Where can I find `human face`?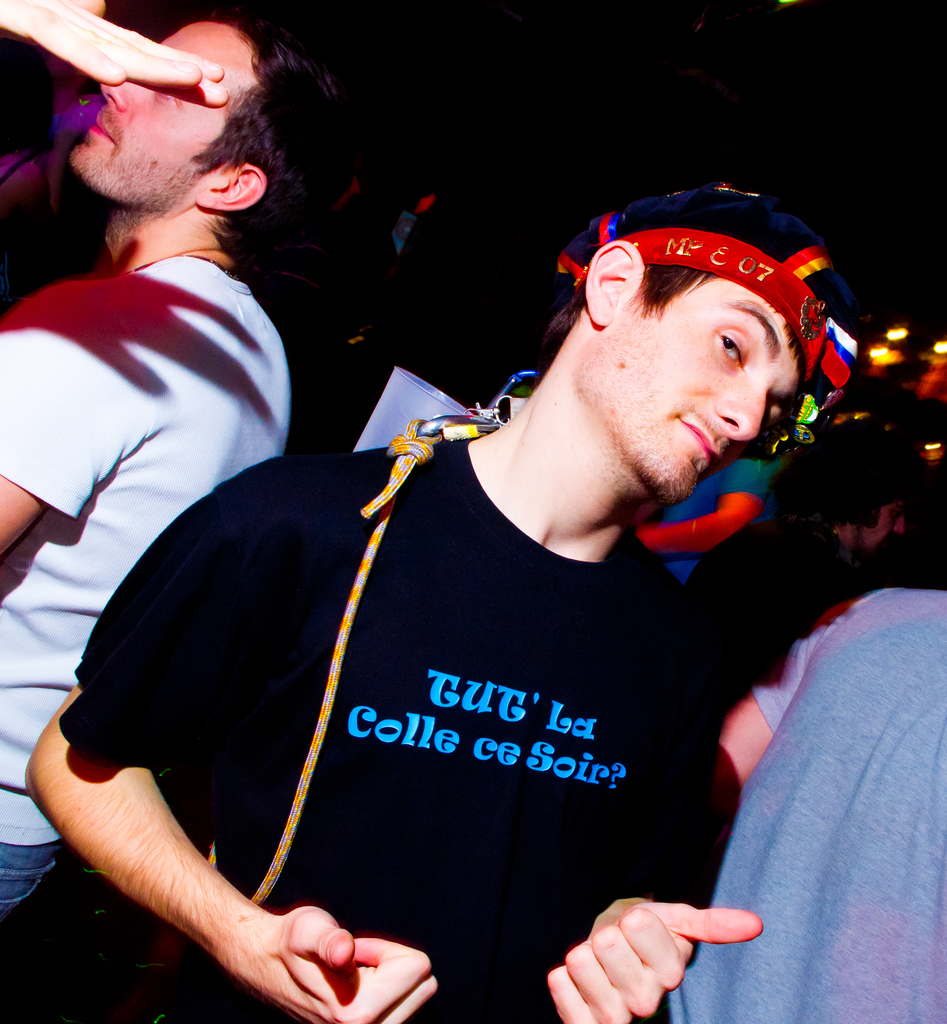
You can find it at 65/18/263/211.
